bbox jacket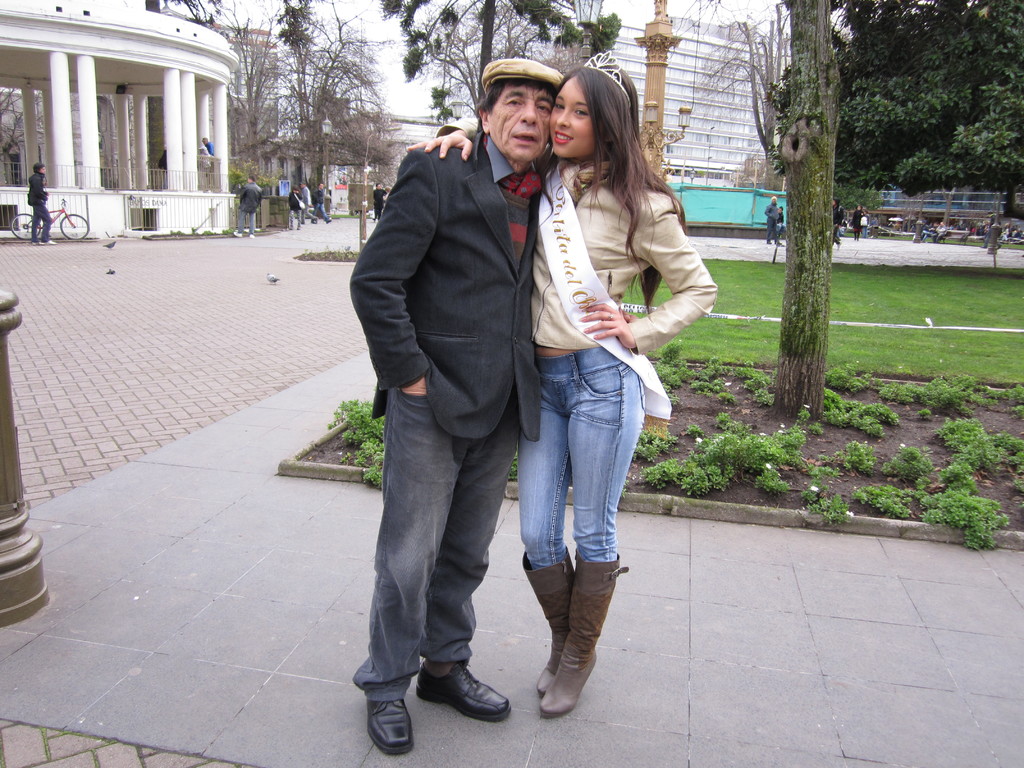
locate(240, 181, 262, 213)
